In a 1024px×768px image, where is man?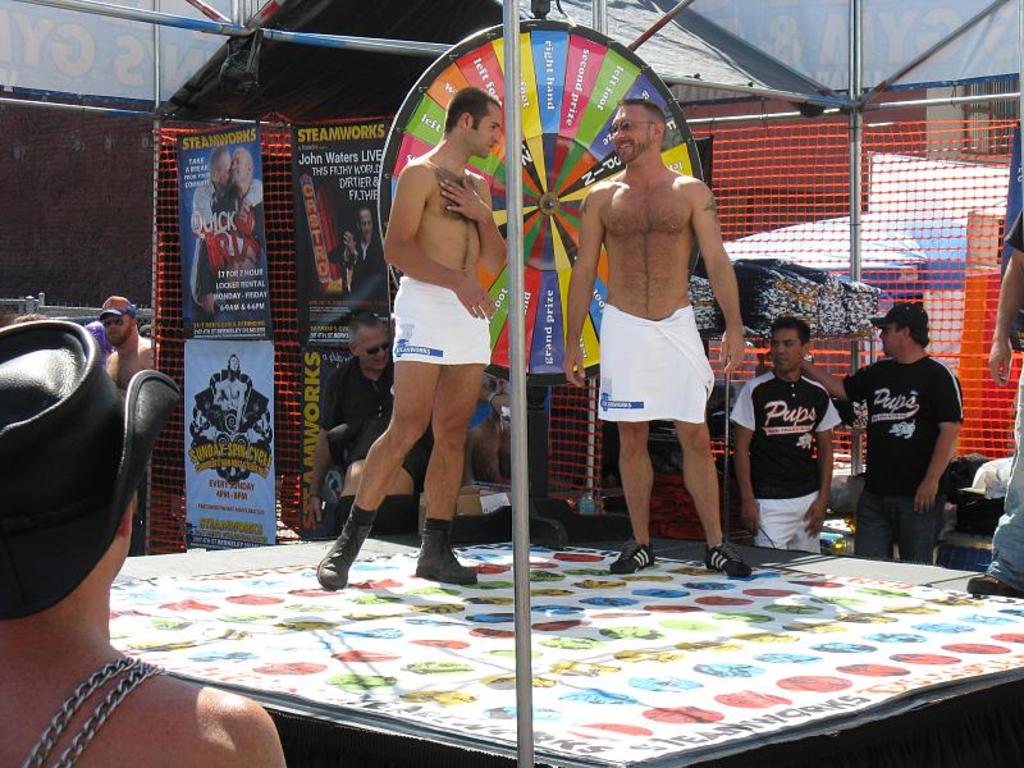
bbox=(308, 308, 398, 517).
